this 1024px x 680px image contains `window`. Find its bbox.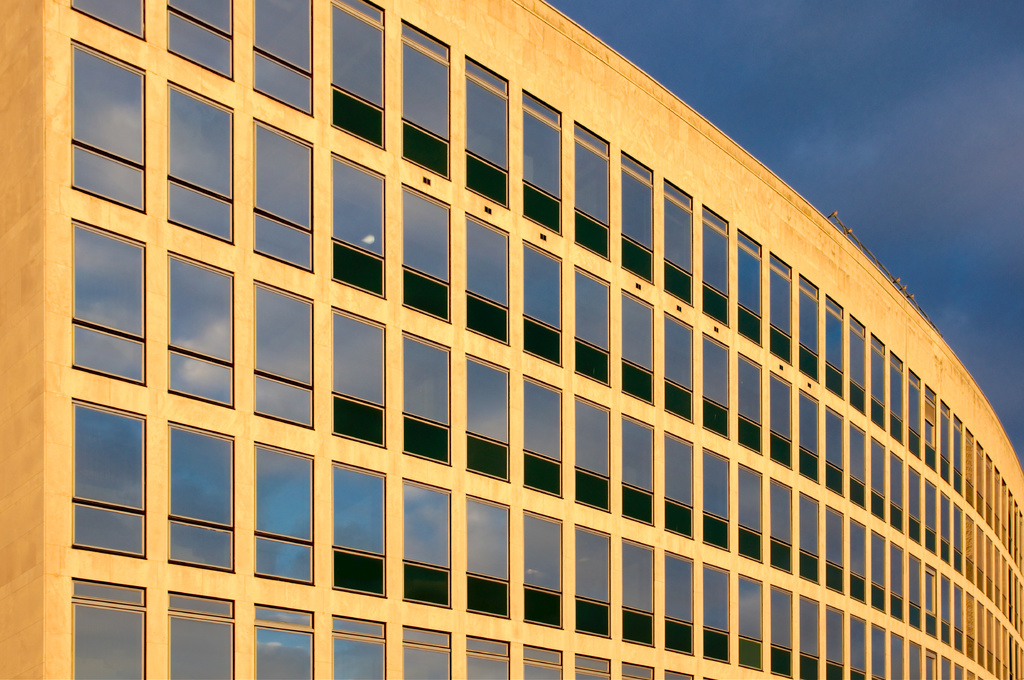
detection(976, 598, 985, 672).
